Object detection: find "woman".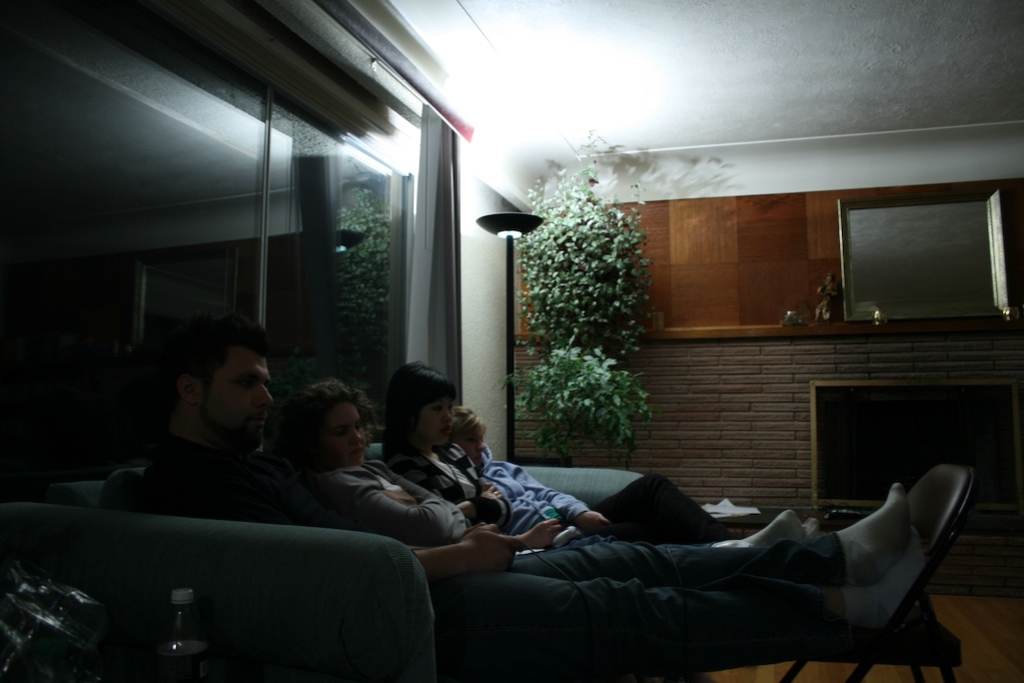
269,379,823,549.
